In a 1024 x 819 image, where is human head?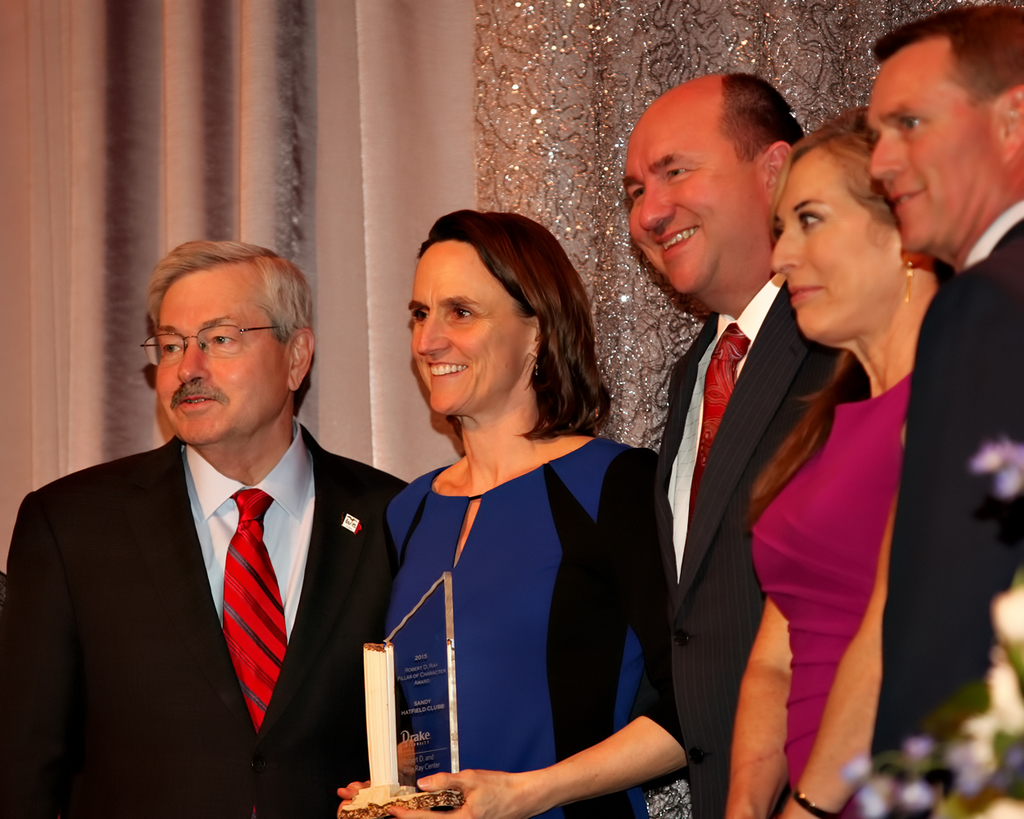
Rect(134, 238, 319, 478).
